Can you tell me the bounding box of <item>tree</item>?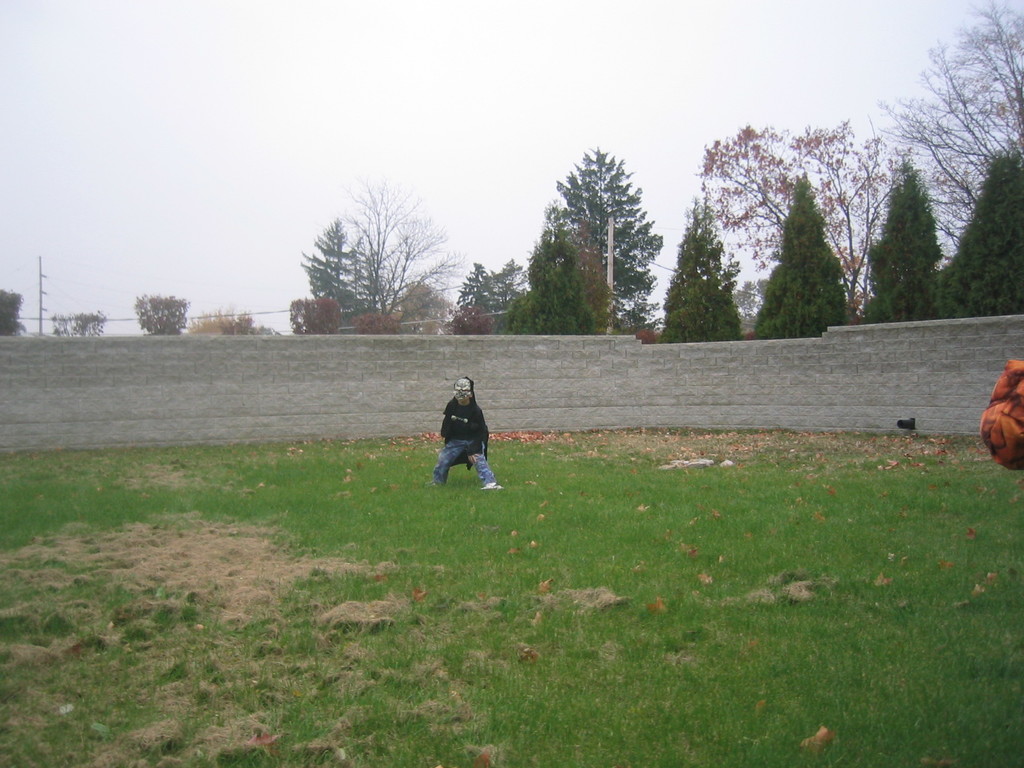
left=512, top=139, right=665, bottom=333.
